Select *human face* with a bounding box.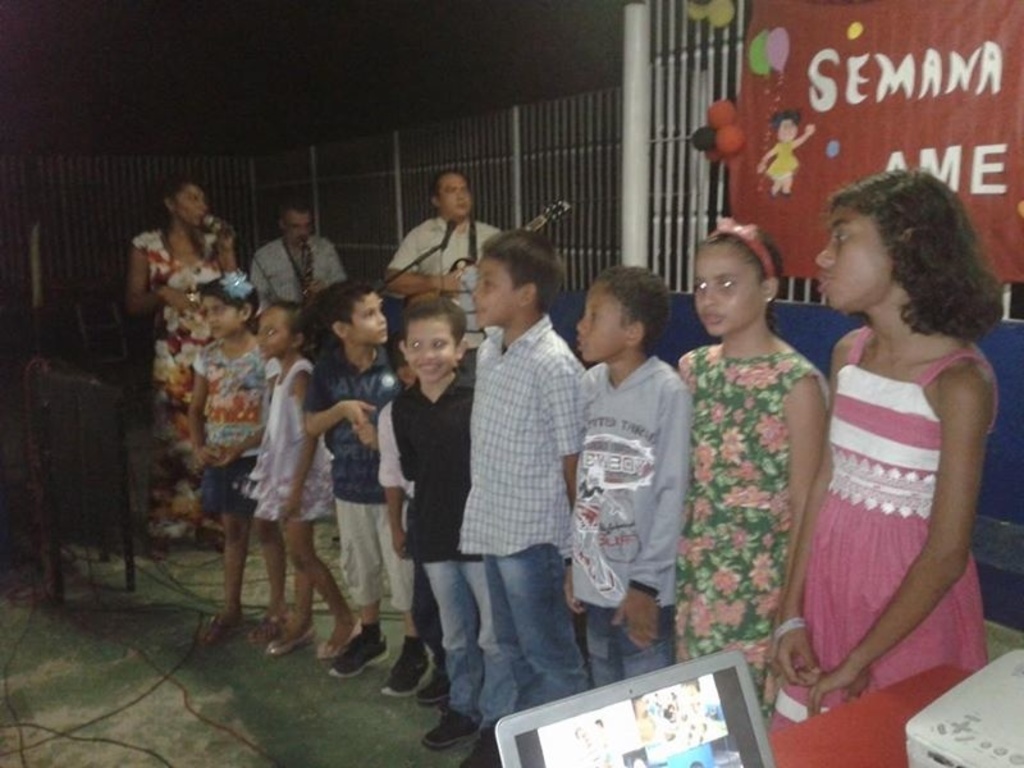
(left=577, top=280, right=627, bottom=360).
